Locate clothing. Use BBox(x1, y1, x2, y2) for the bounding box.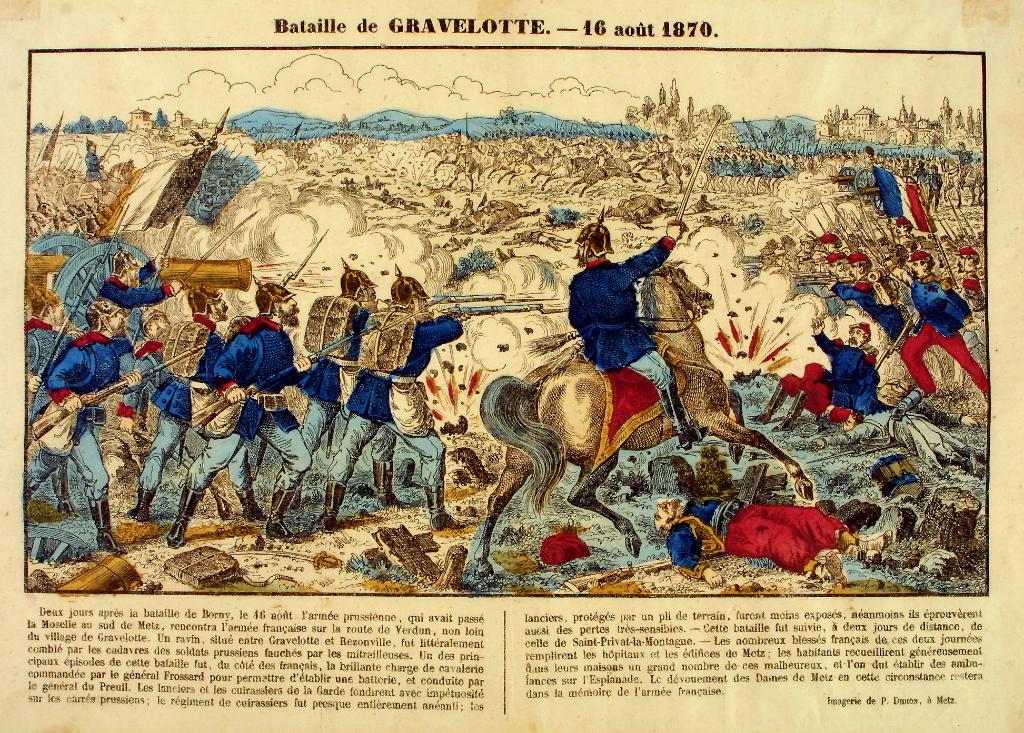
BBox(211, 305, 298, 429).
